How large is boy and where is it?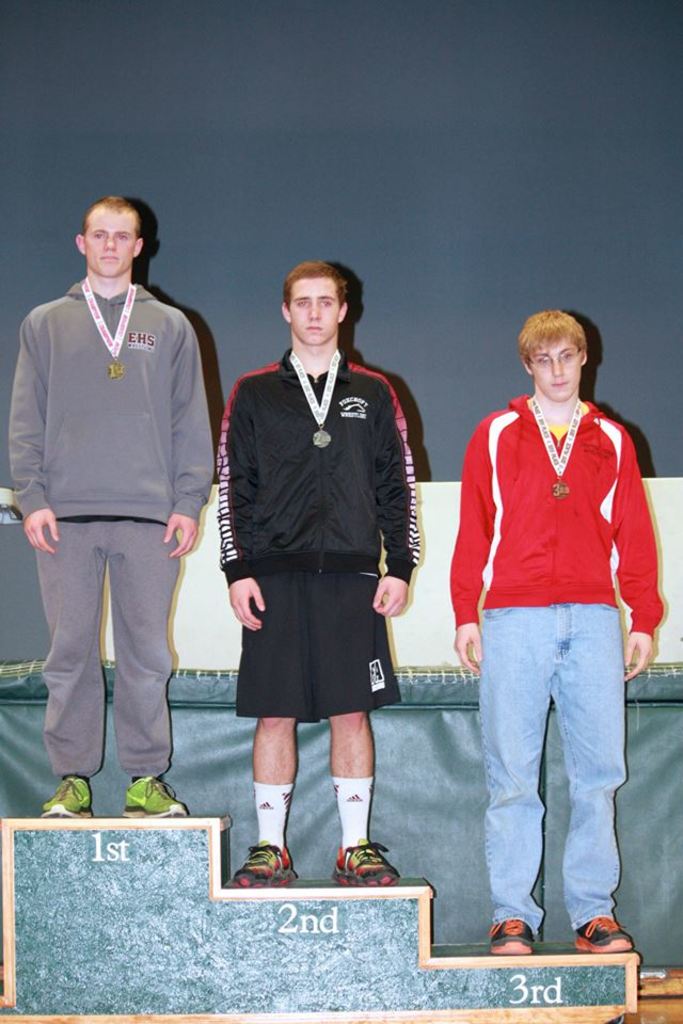
Bounding box: region(438, 306, 660, 957).
